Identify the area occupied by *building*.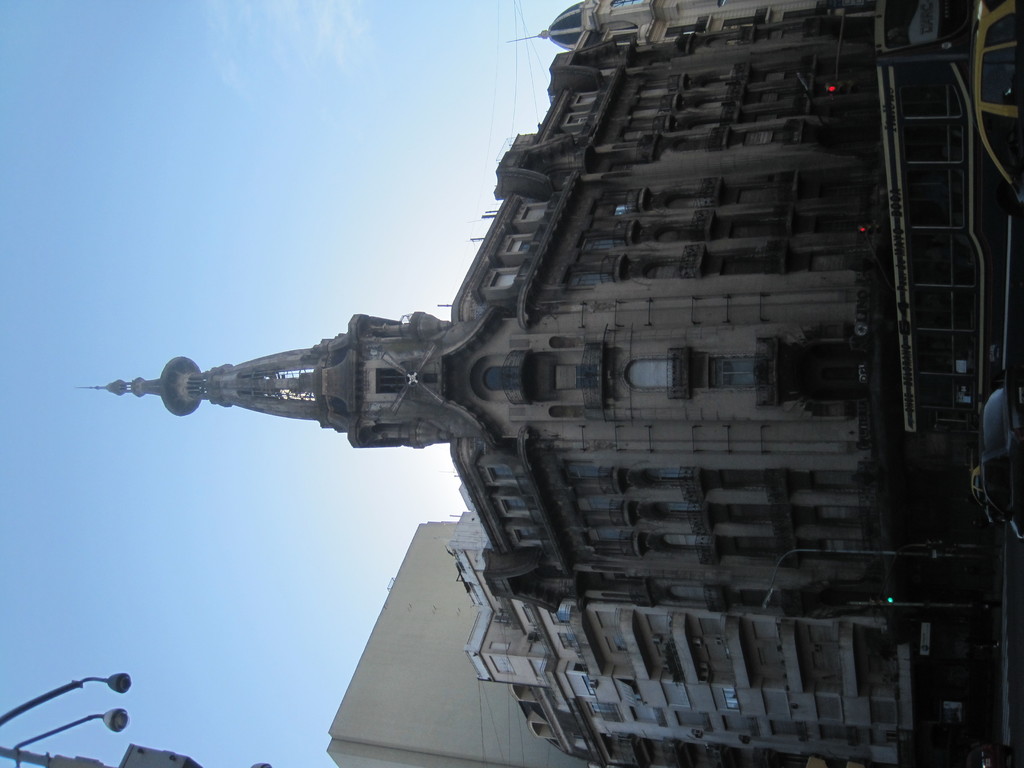
Area: <bbox>508, 1, 876, 45</bbox>.
